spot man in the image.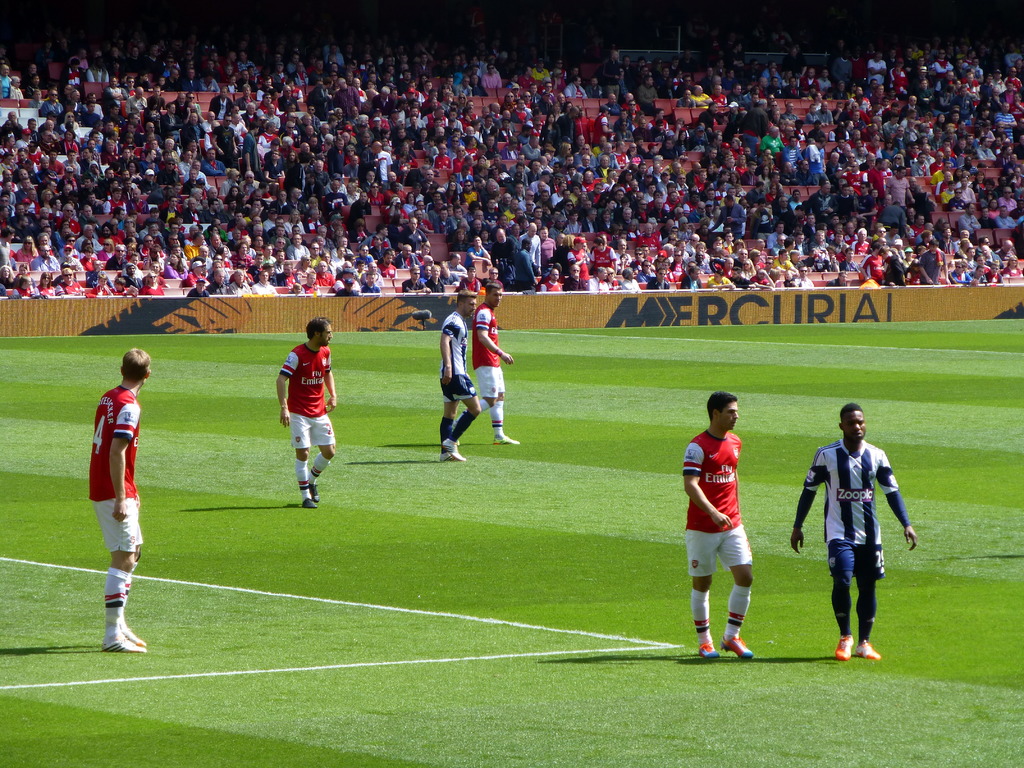
man found at l=467, t=290, r=528, b=470.
